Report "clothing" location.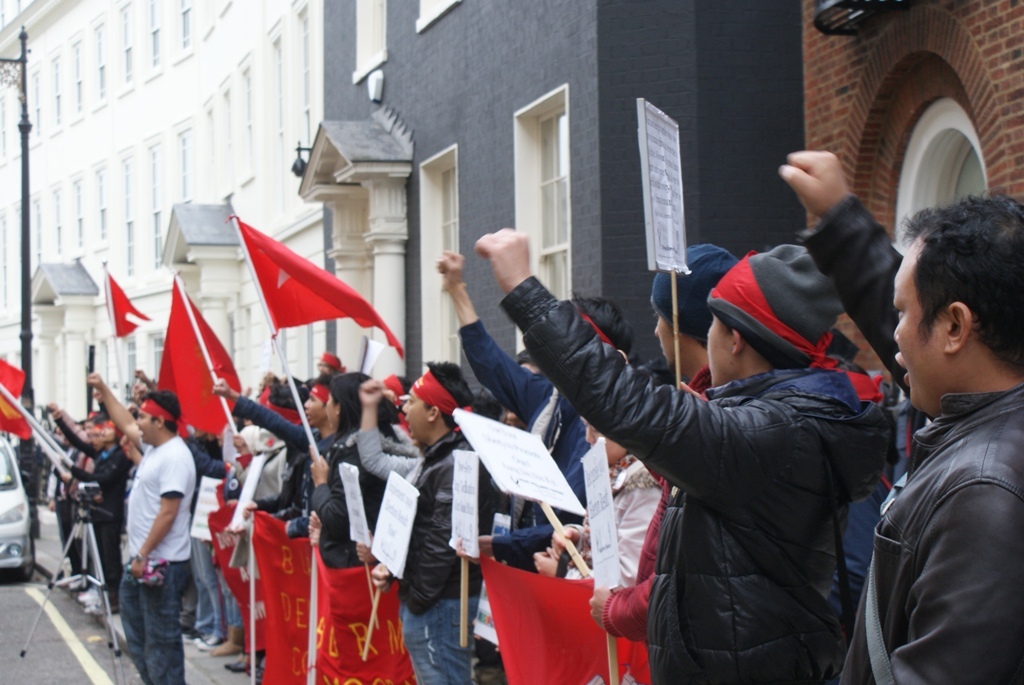
Report: l=640, t=238, r=735, b=341.
